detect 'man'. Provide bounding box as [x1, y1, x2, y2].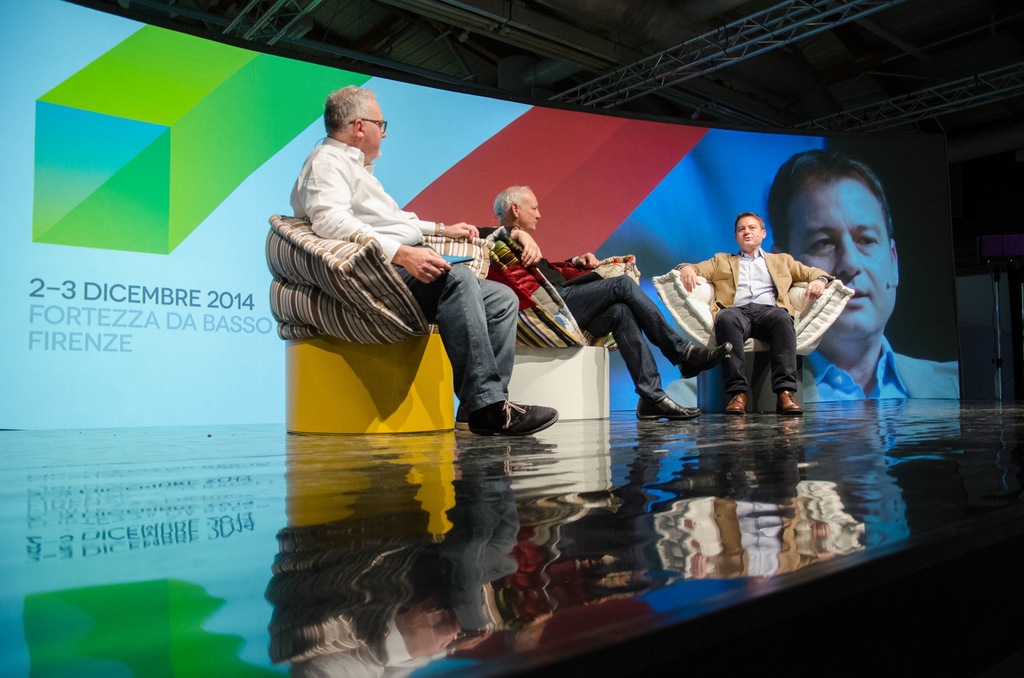
[486, 179, 731, 422].
